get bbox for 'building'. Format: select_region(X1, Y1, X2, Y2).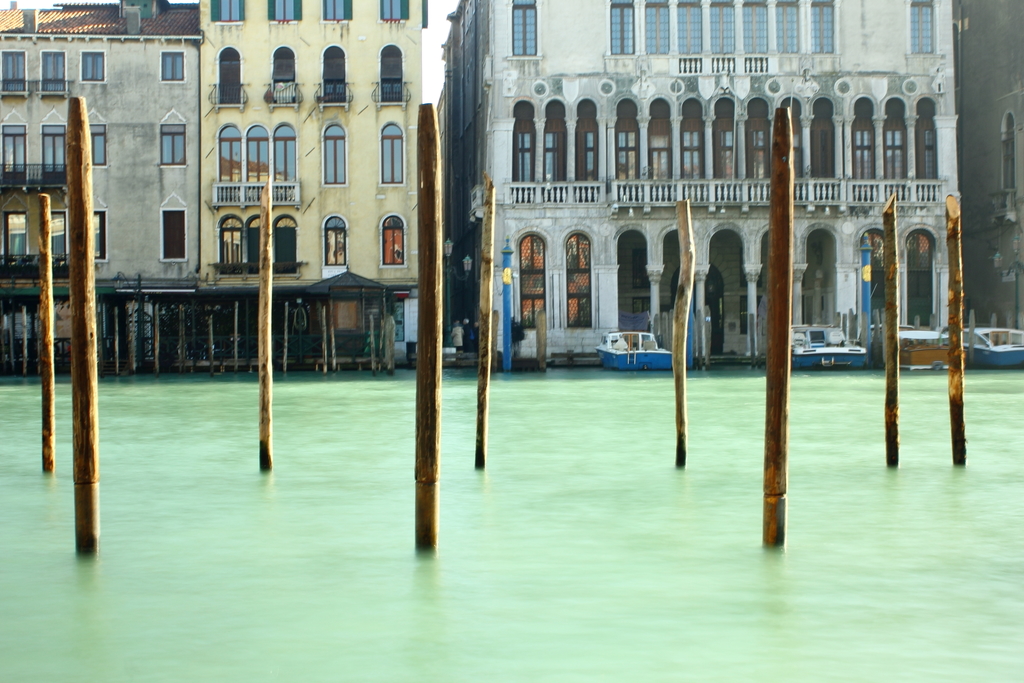
select_region(954, 0, 1023, 333).
